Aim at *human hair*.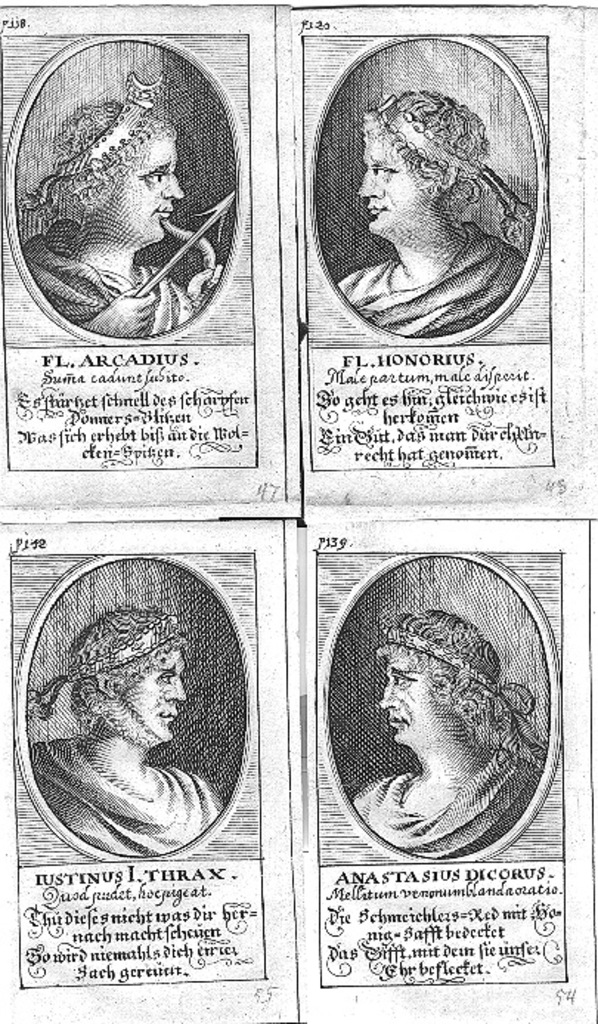
Aimed at 374,606,501,739.
